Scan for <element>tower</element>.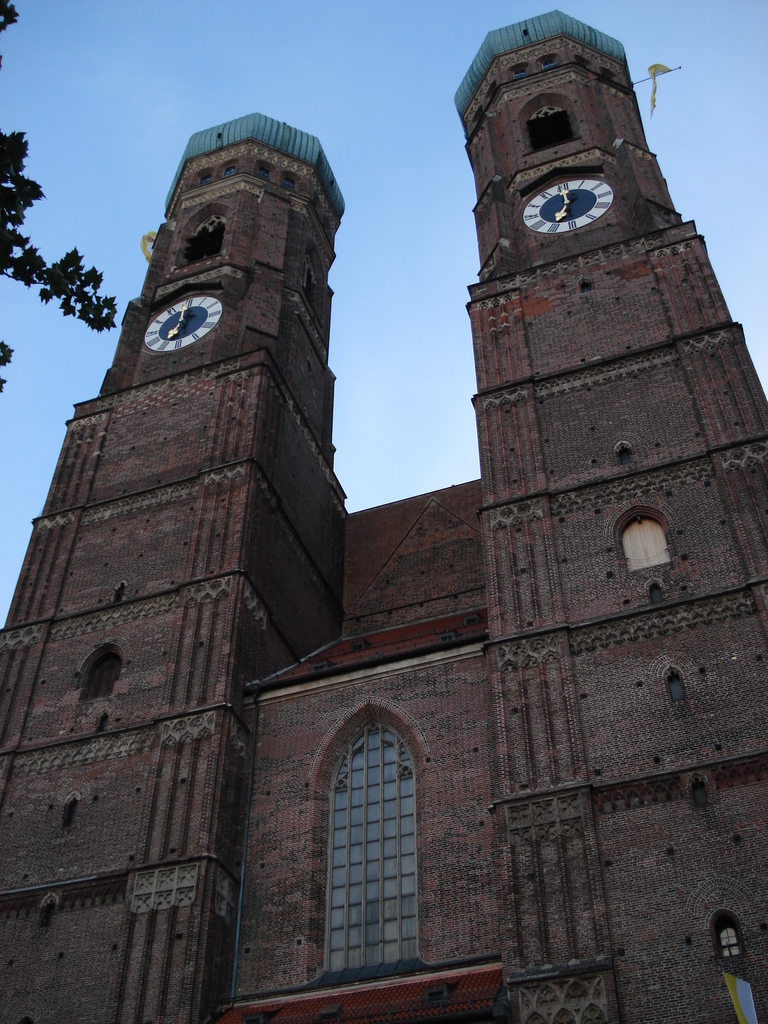
Scan result: region(0, 8, 767, 1023).
